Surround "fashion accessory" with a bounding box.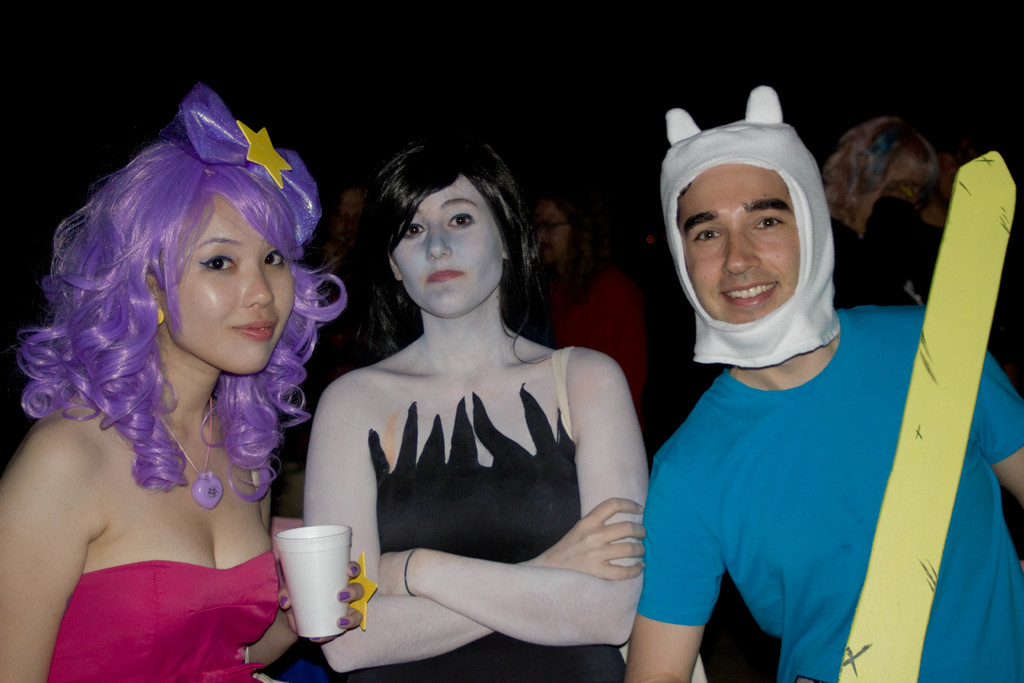
[x1=402, y1=540, x2=420, y2=597].
